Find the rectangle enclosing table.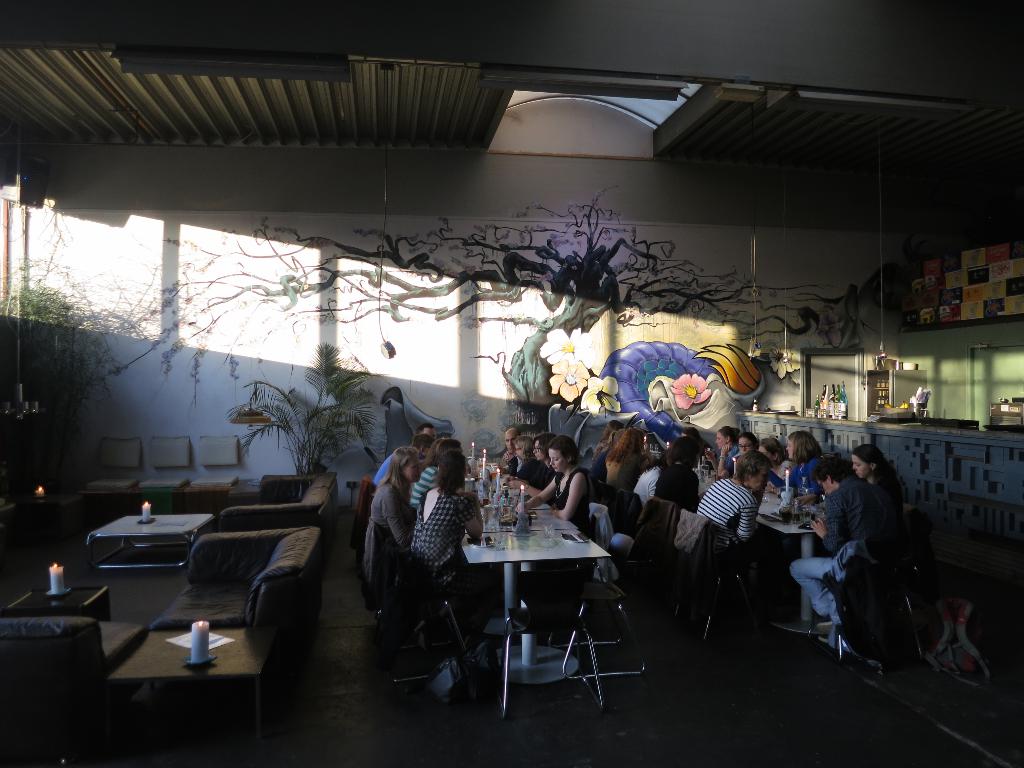
465, 531, 609, 683.
